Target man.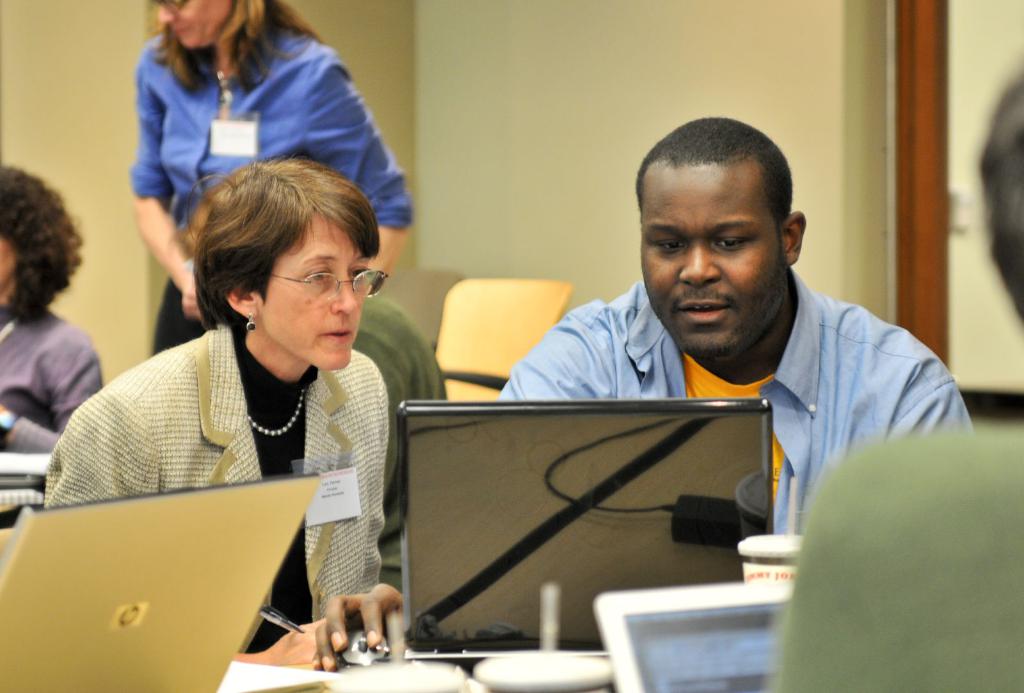
Target region: bbox=[766, 57, 1023, 692].
